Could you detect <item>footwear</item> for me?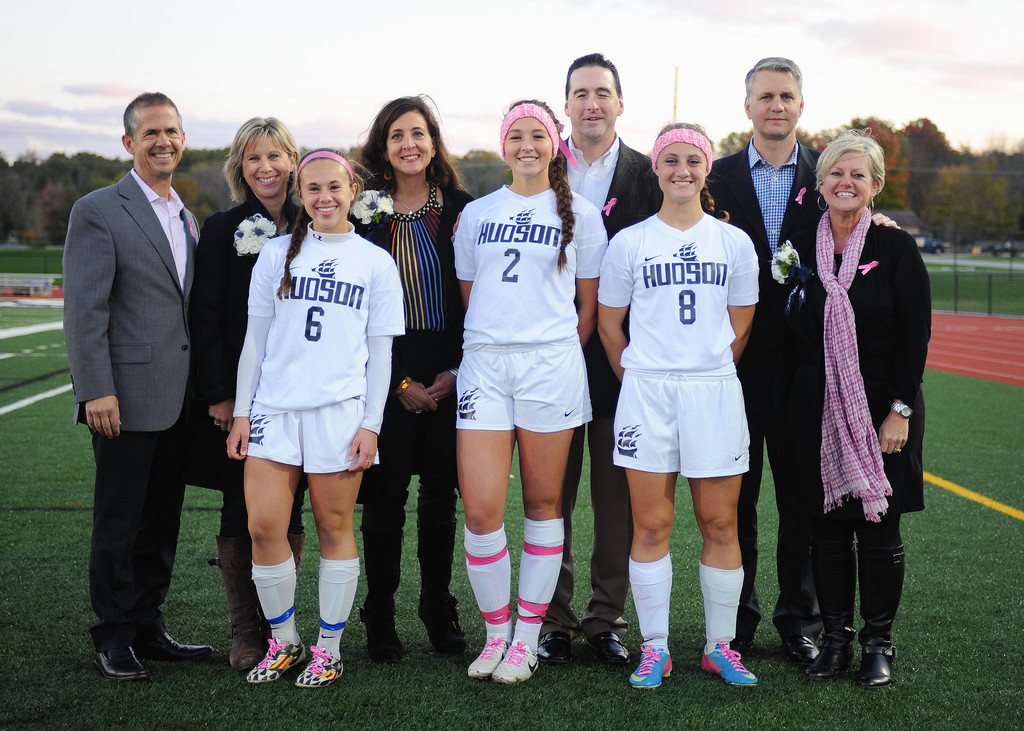
Detection result: detection(285, 533, 311, 581).
